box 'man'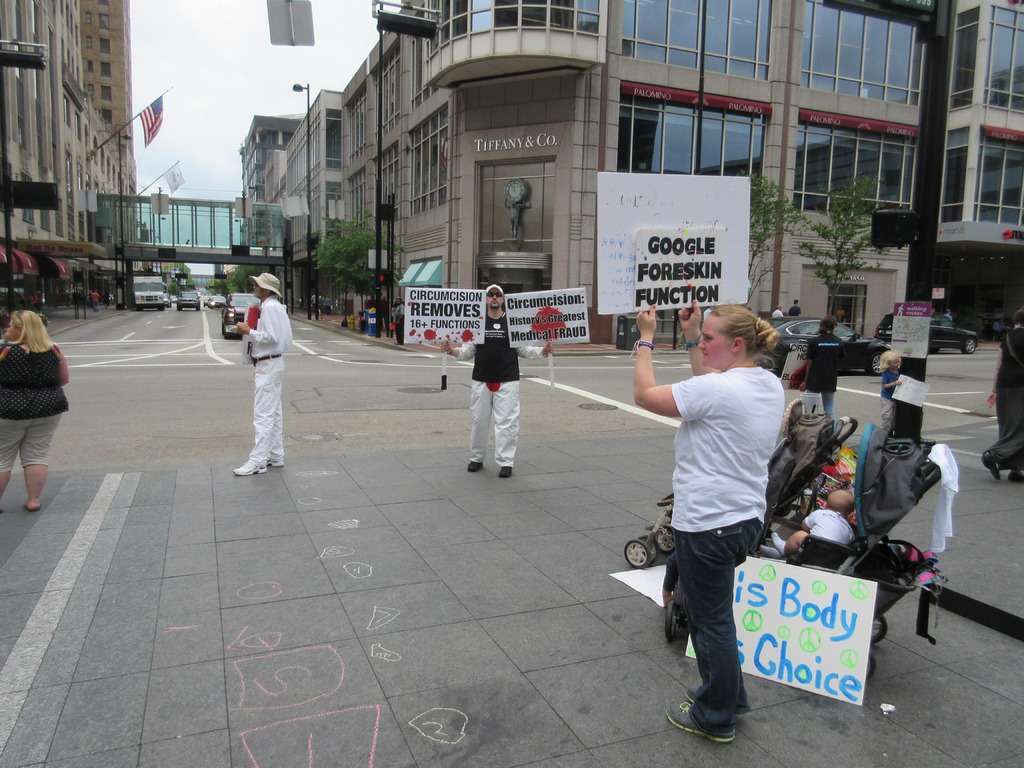
{"left": 88, "top": 286, "right": 102, "bottom": 312}
